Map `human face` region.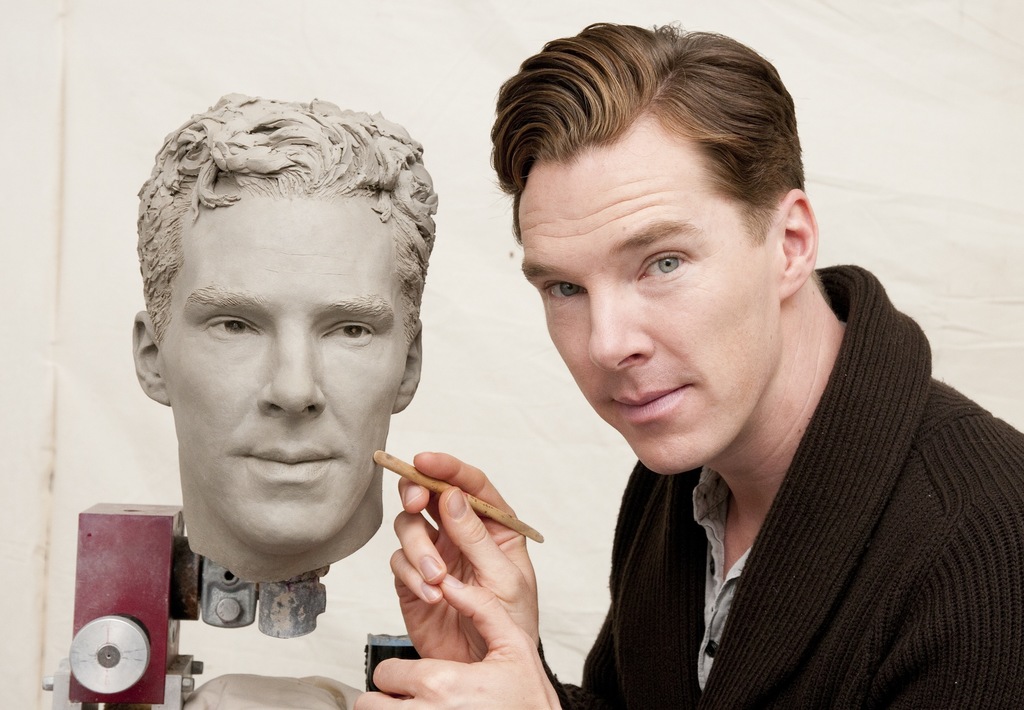
Mapped to detection(158, 186, 409, 546).
